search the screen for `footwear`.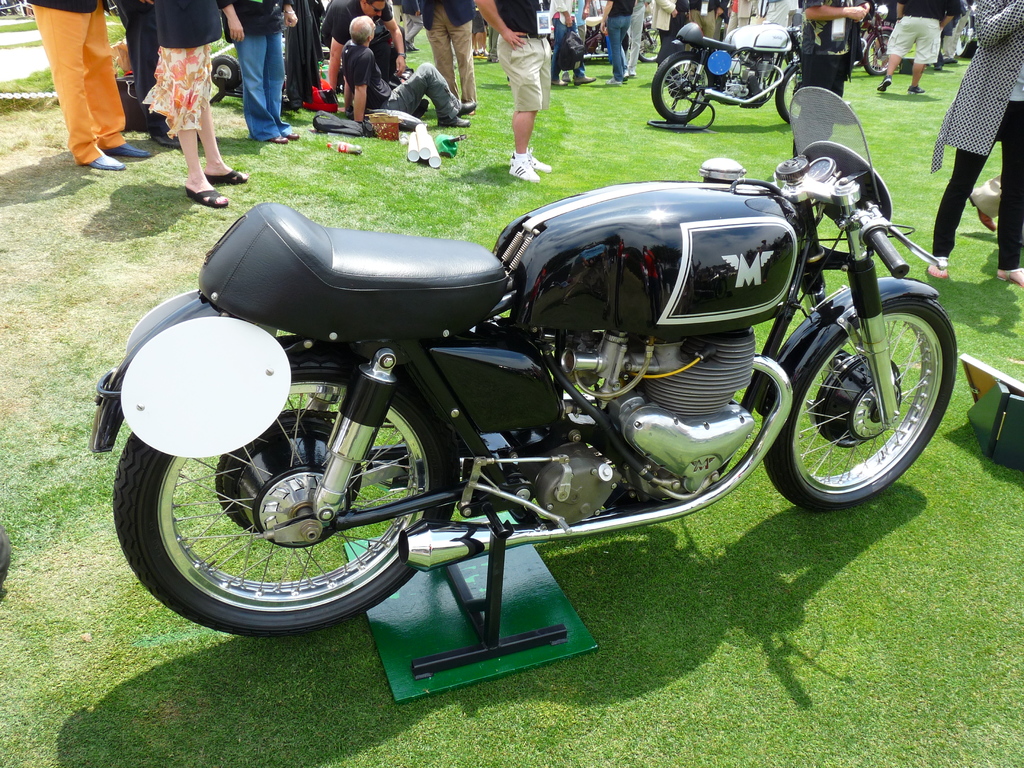
Found at {"left": 908, "top": 84, "right": 926, "bottom": 95}.
